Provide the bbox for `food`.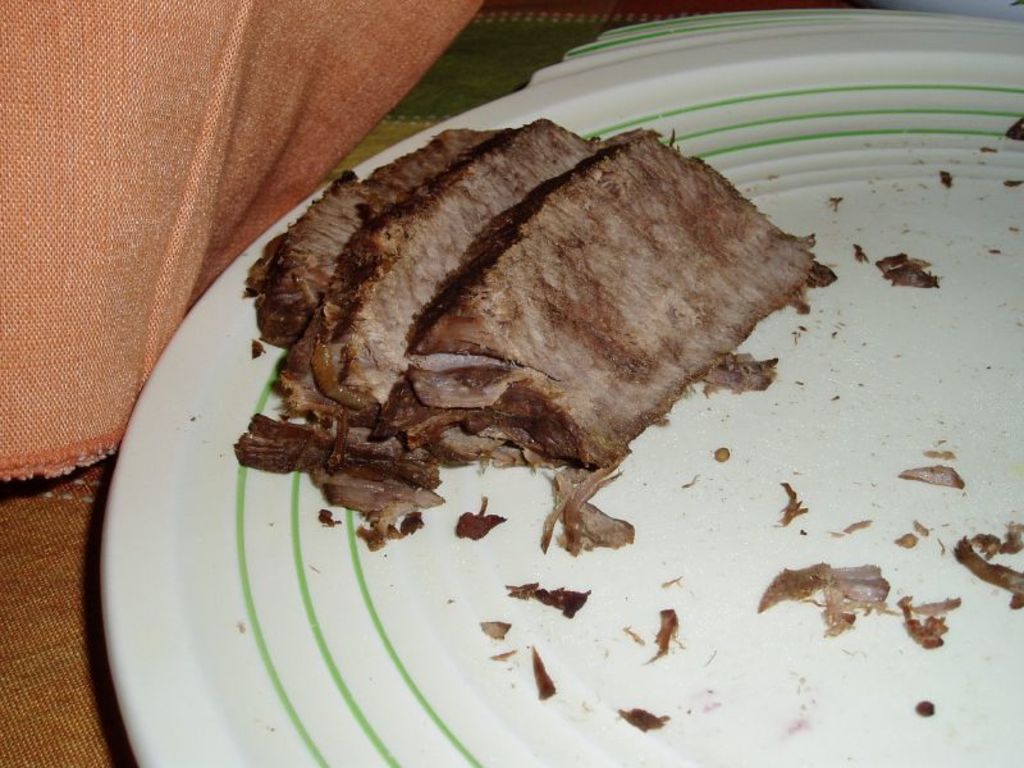
815,260,837,284.
